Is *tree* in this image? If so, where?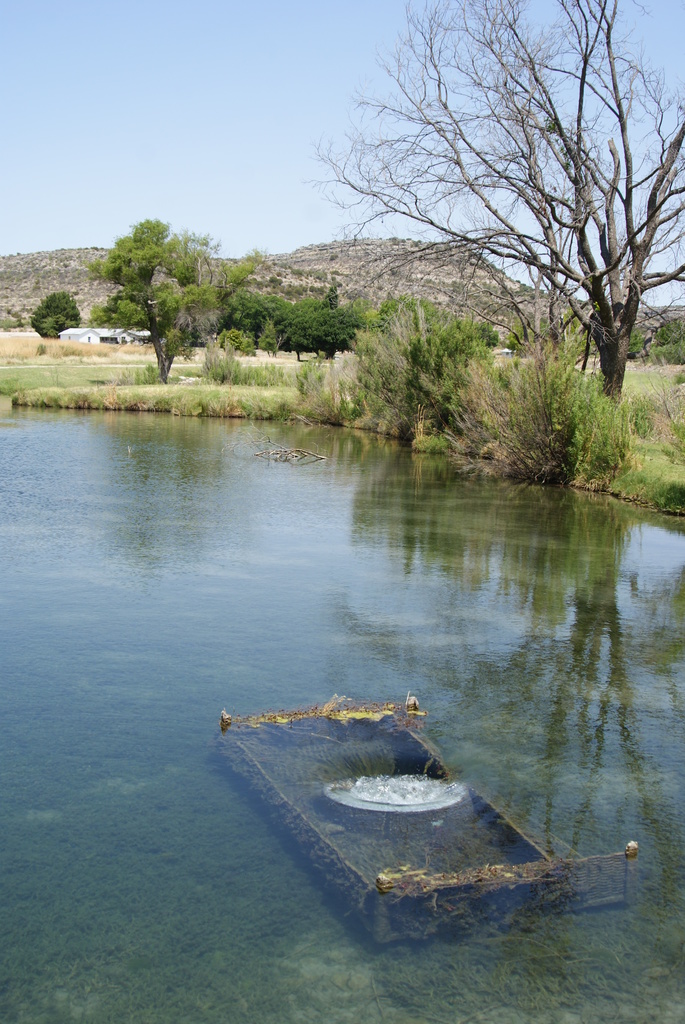
Yes, at Rect(25, 291, 81, 340).
